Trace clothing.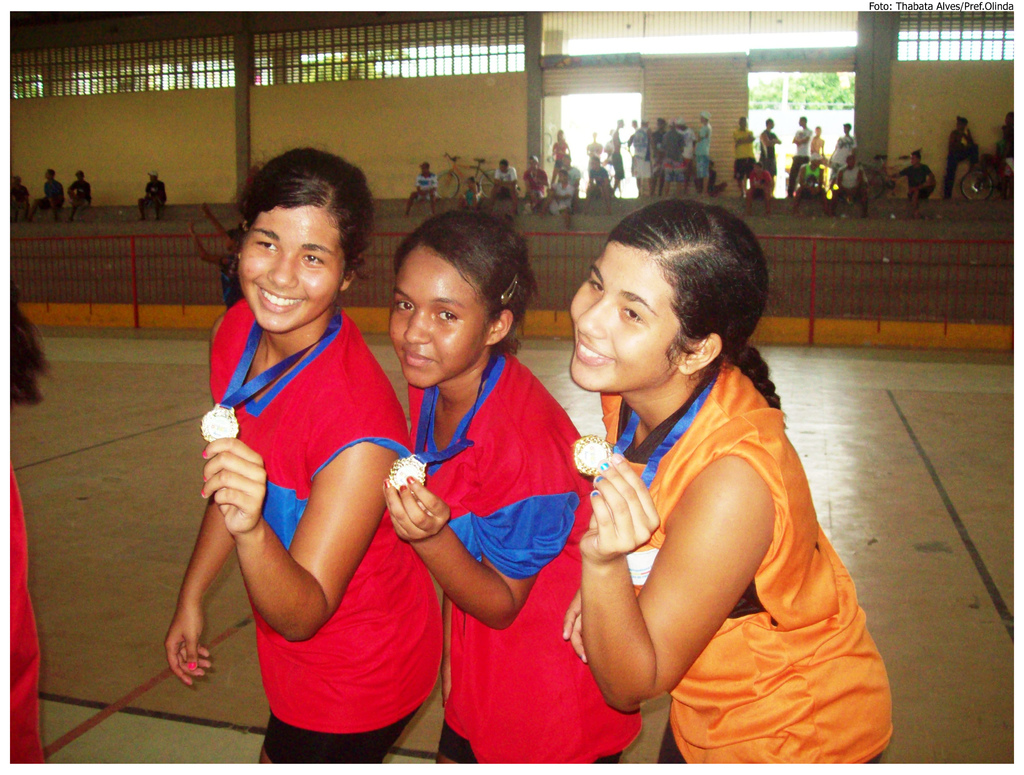
Traced to [800,160,820,195].
